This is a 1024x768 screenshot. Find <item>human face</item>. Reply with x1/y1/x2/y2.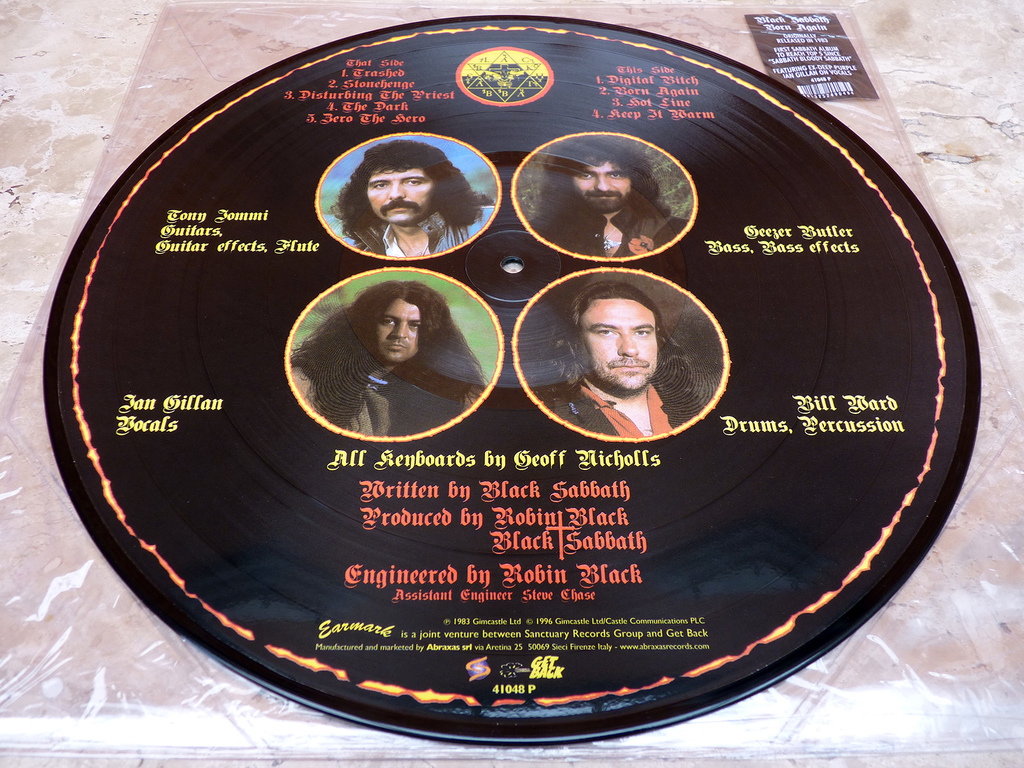
362/171/429/223.
